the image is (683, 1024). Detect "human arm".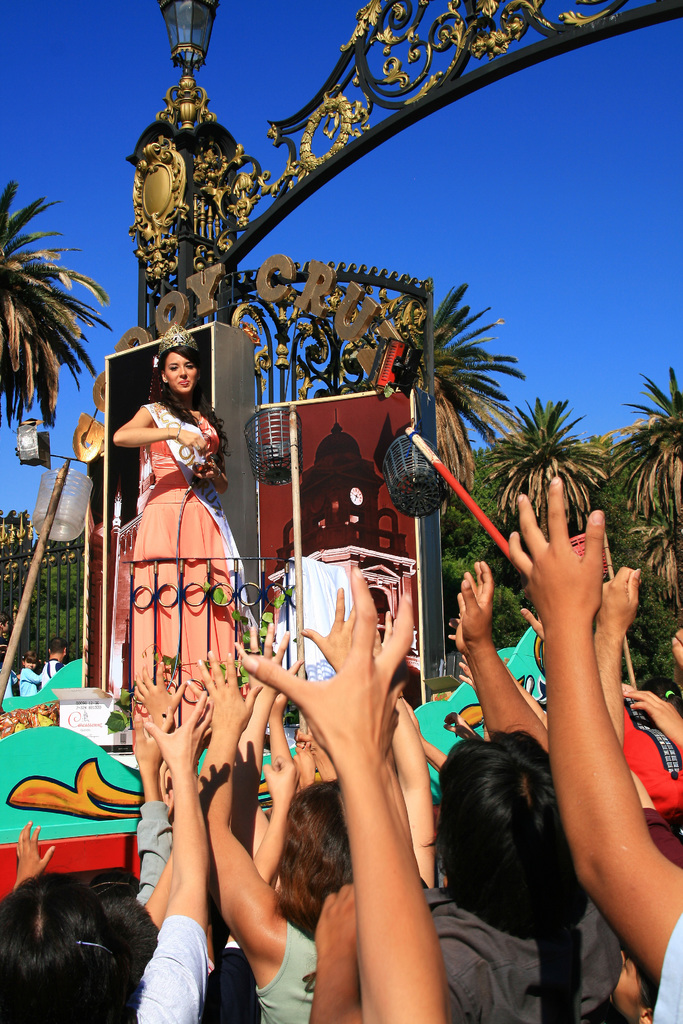
Detection: locate(242, 729, 306, 908).
